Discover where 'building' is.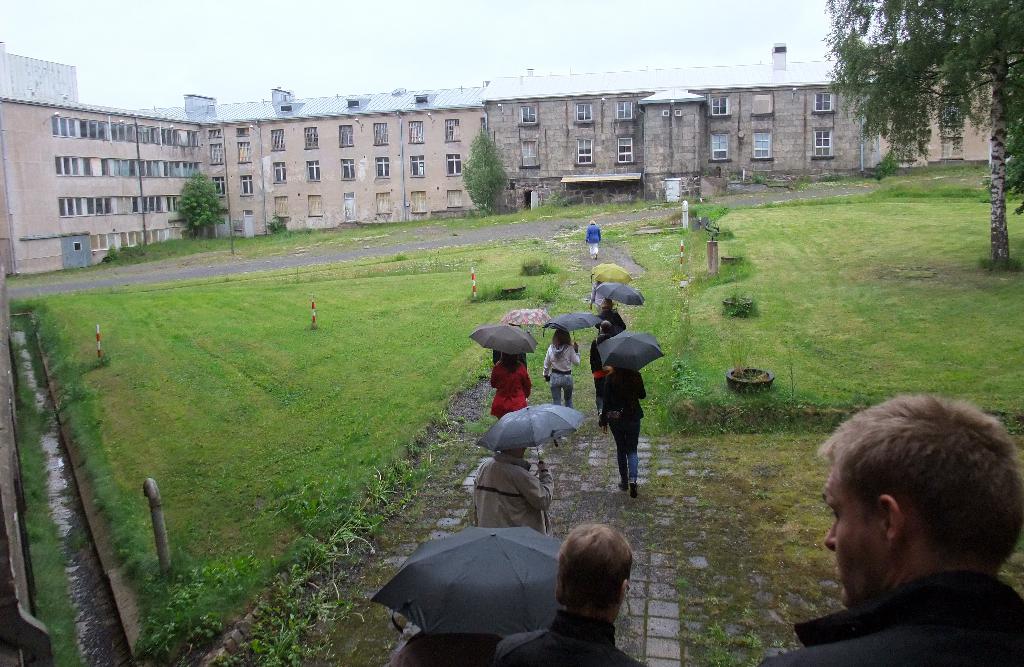
Discovered at 867/43/991/169.
